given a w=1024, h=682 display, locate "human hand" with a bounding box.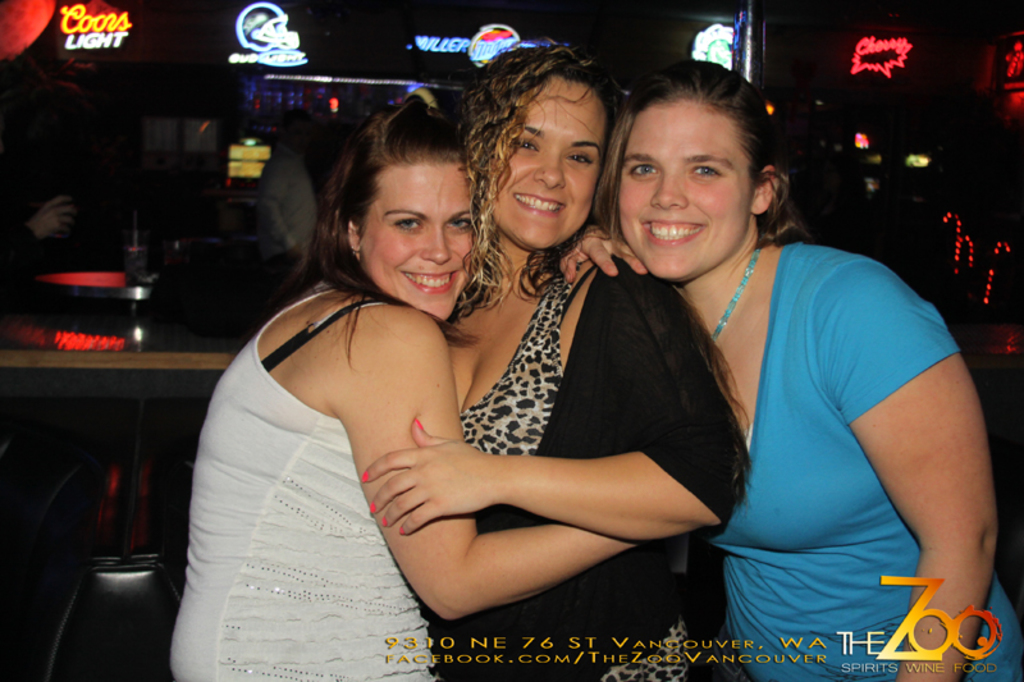
Located: (29,207,77,239).
